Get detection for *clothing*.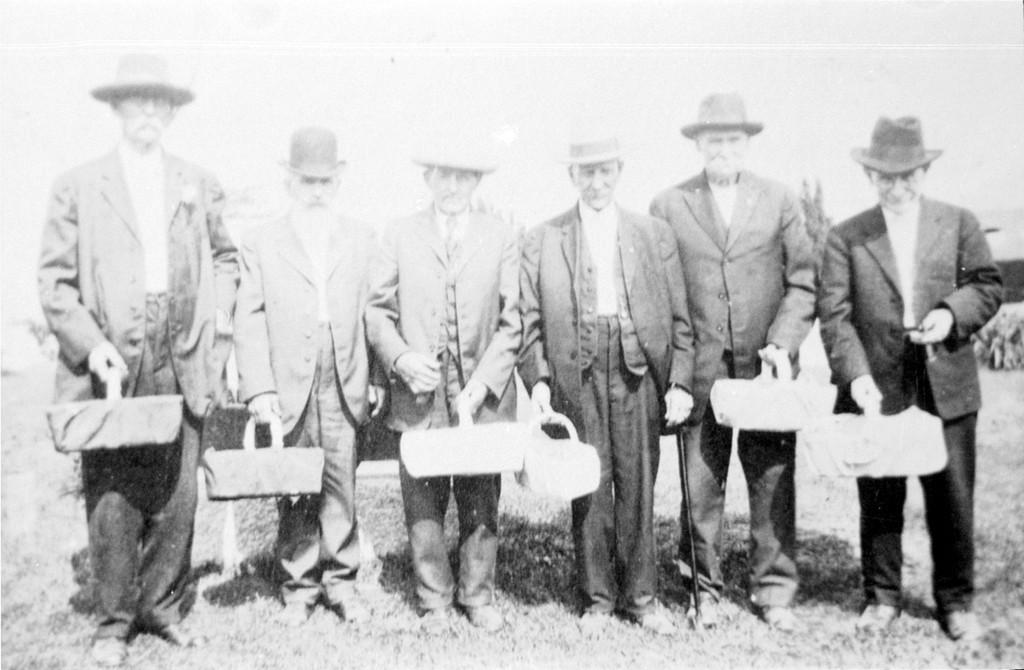
Detection: (816, 124, 1011, 580).
